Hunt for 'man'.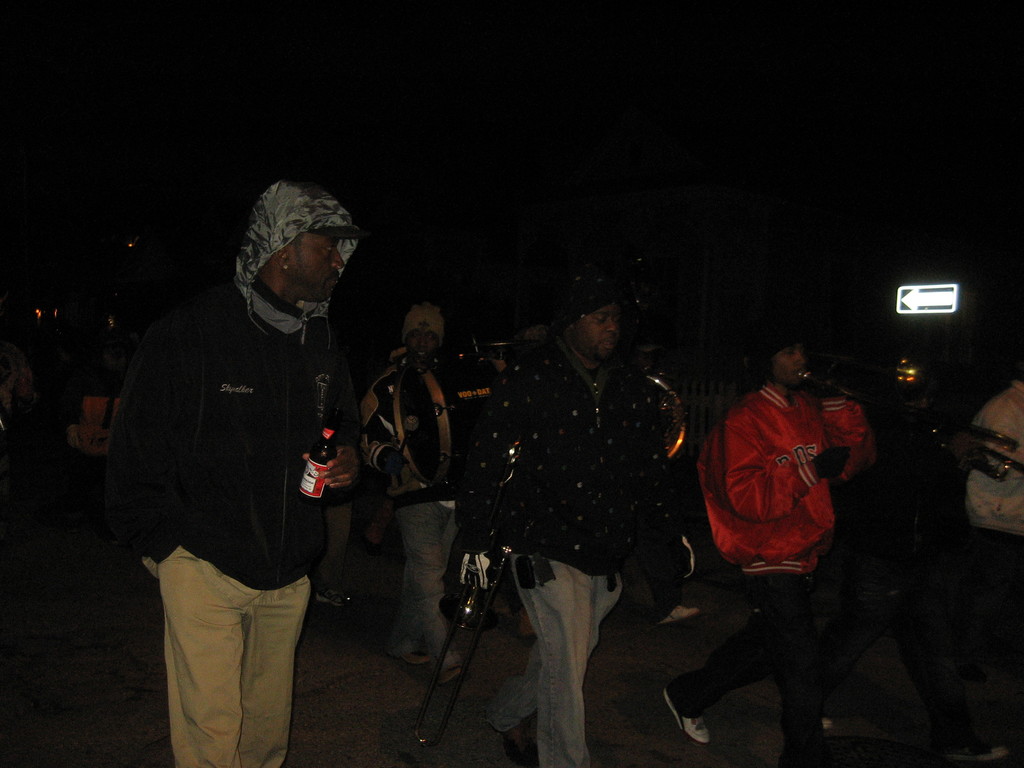
Hunted down at locate(356, 295, 472, 688).
